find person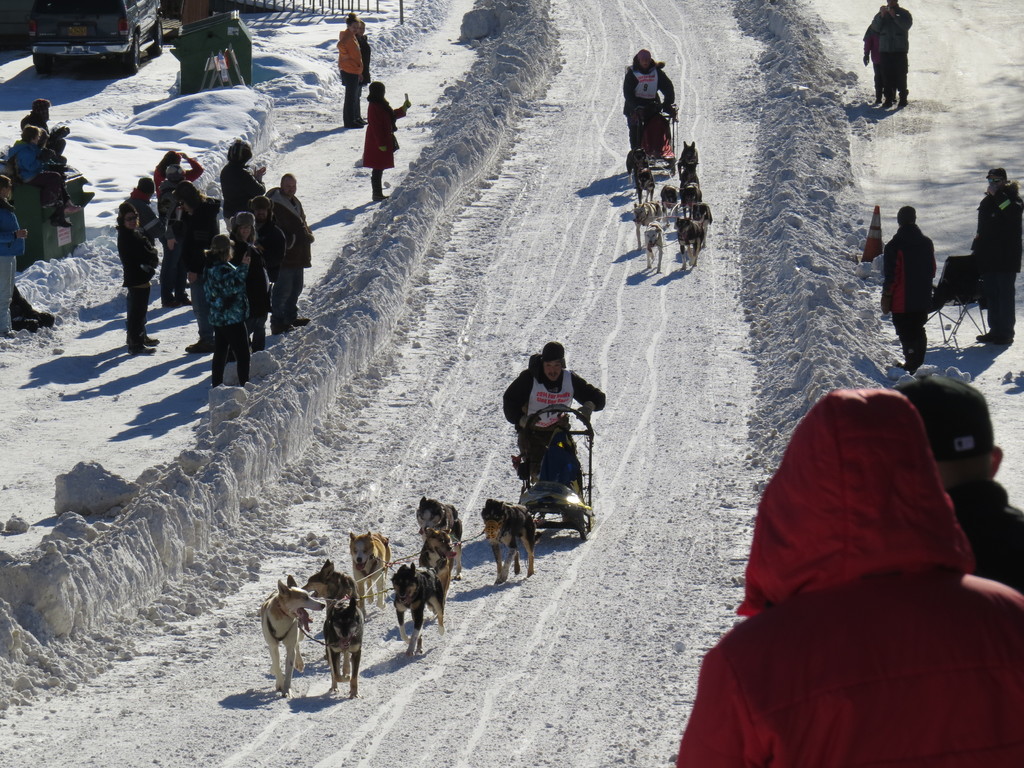
0, 175, 26, 338
